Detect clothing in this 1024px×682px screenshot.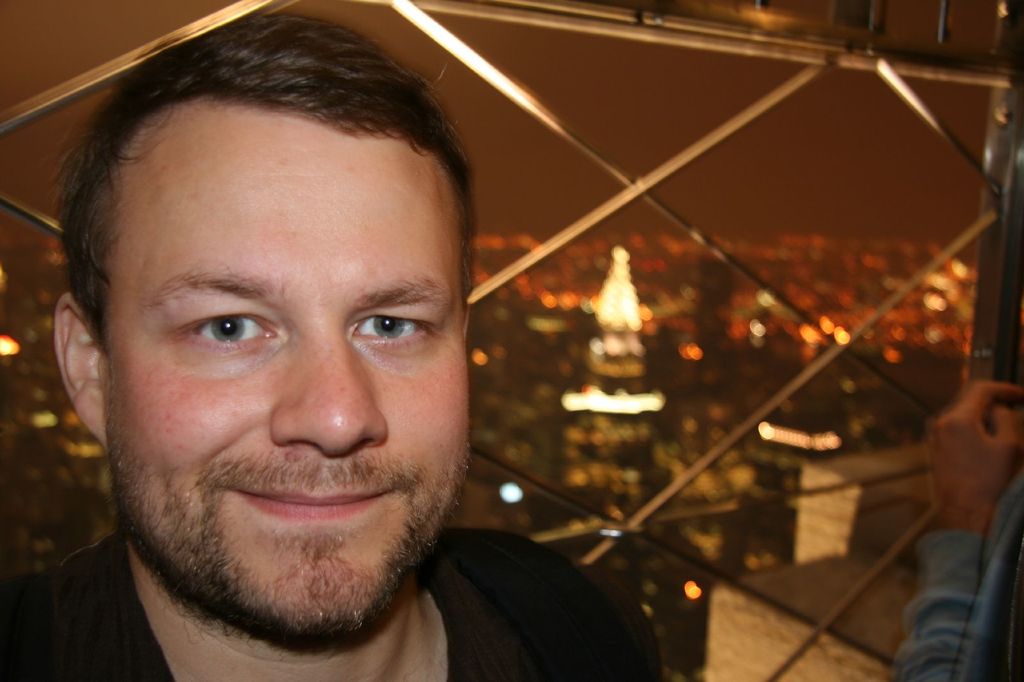
Detection: 2/528/668/681.
